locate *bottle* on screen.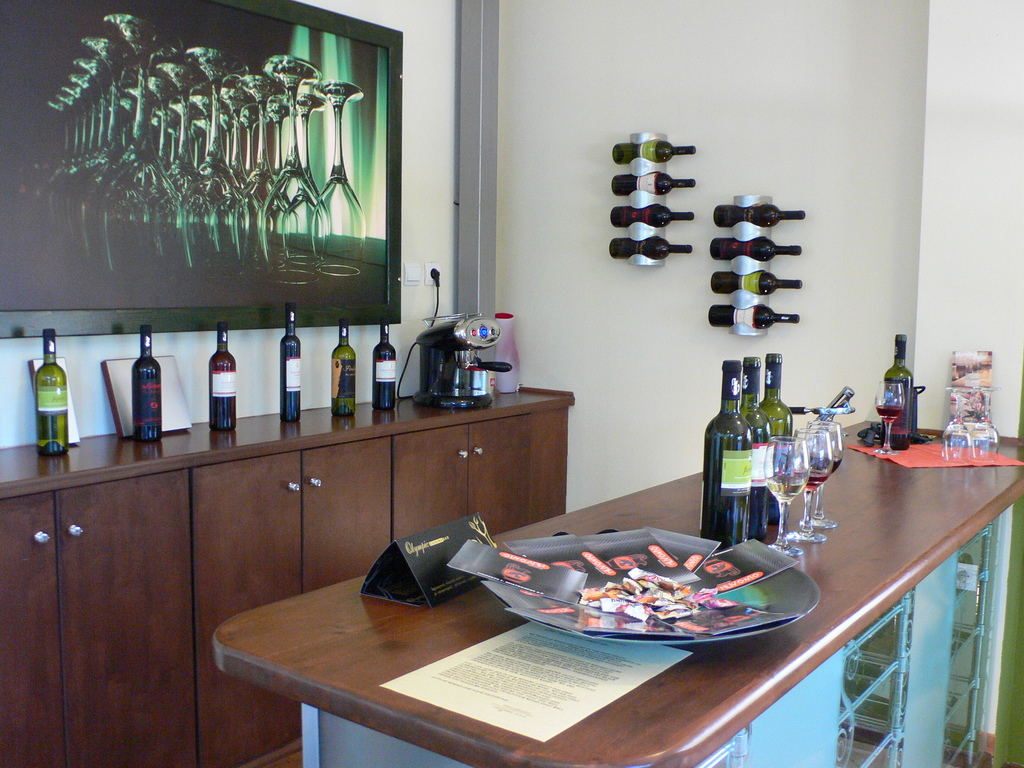
On screen at Rect(209, 324, 236, 432).
